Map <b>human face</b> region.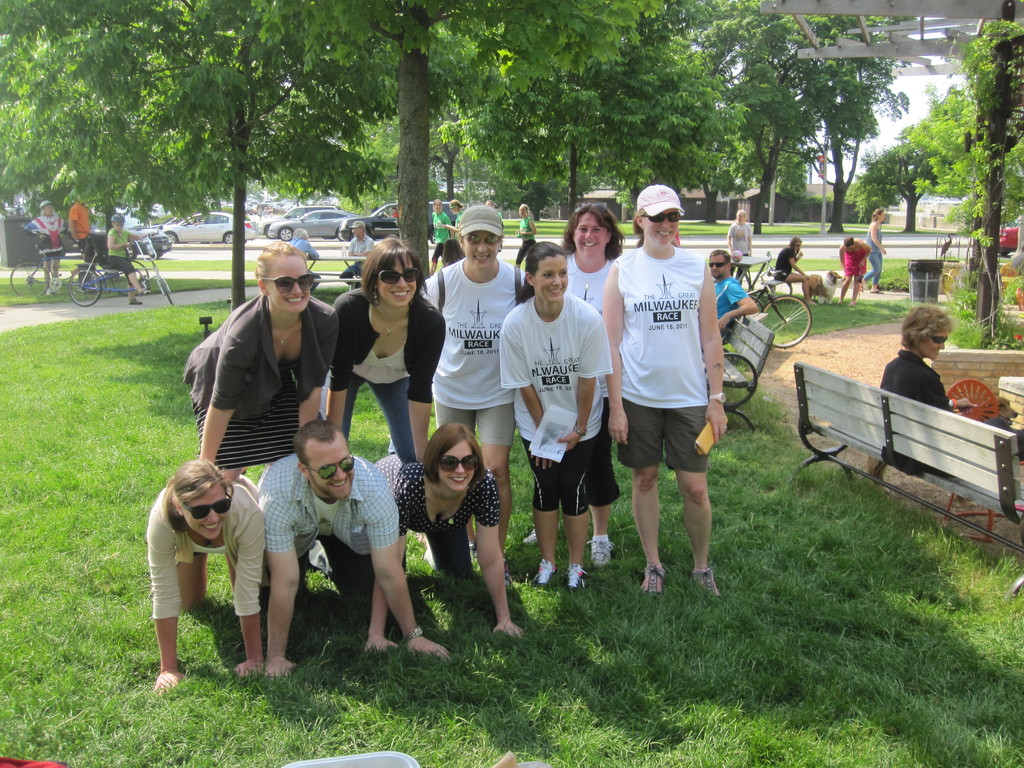
Mapped to region(189, 478, 227, 538).
